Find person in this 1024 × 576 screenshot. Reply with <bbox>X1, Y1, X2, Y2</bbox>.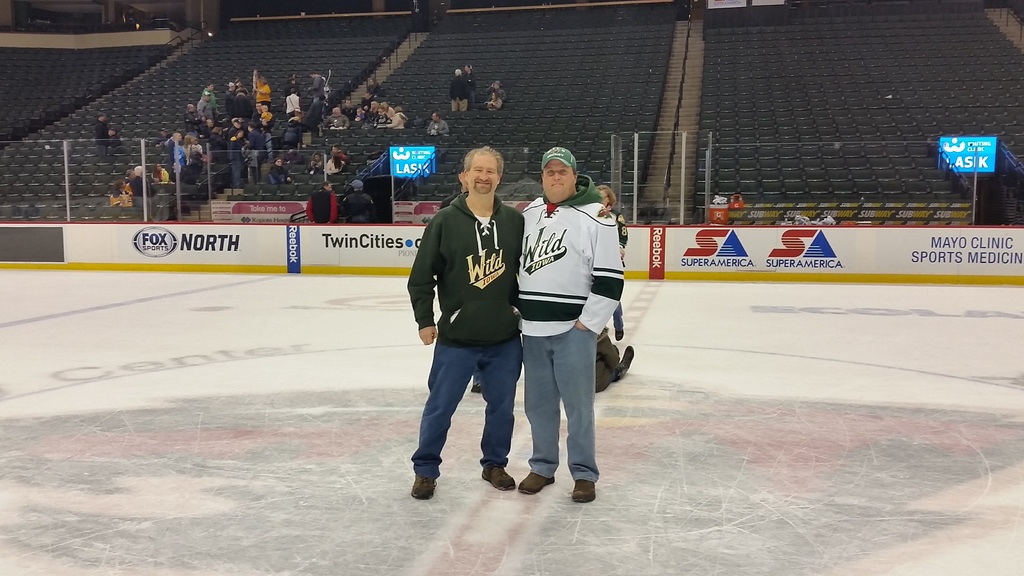
<bbox>101, 130, 127, 157</bbox>.
